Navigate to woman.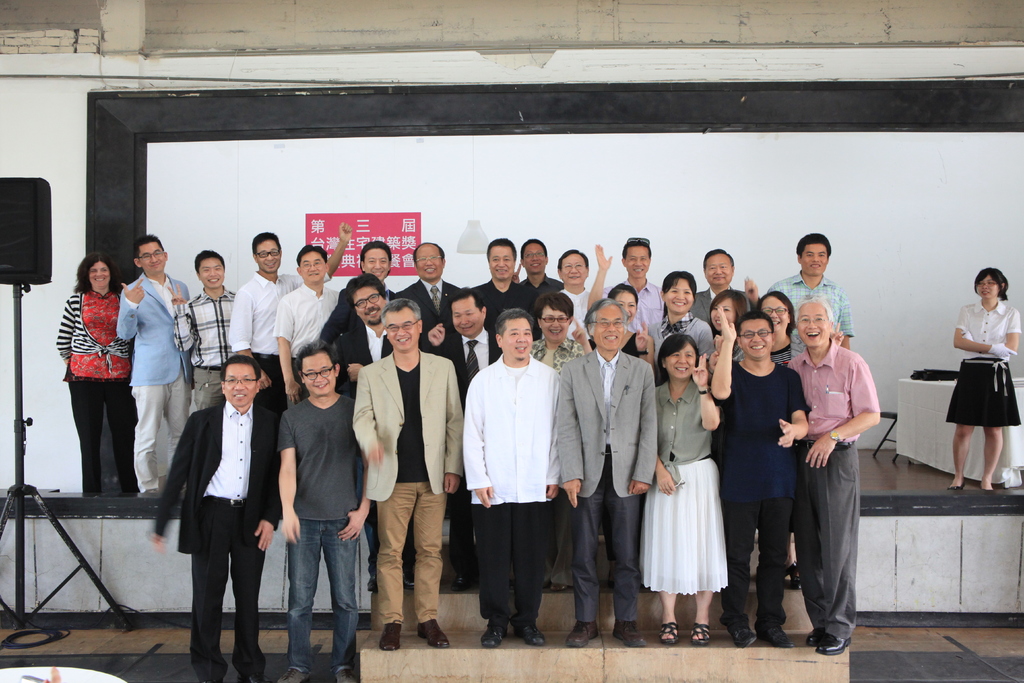
Navigation target: <box>646,270,720,384</box>.
